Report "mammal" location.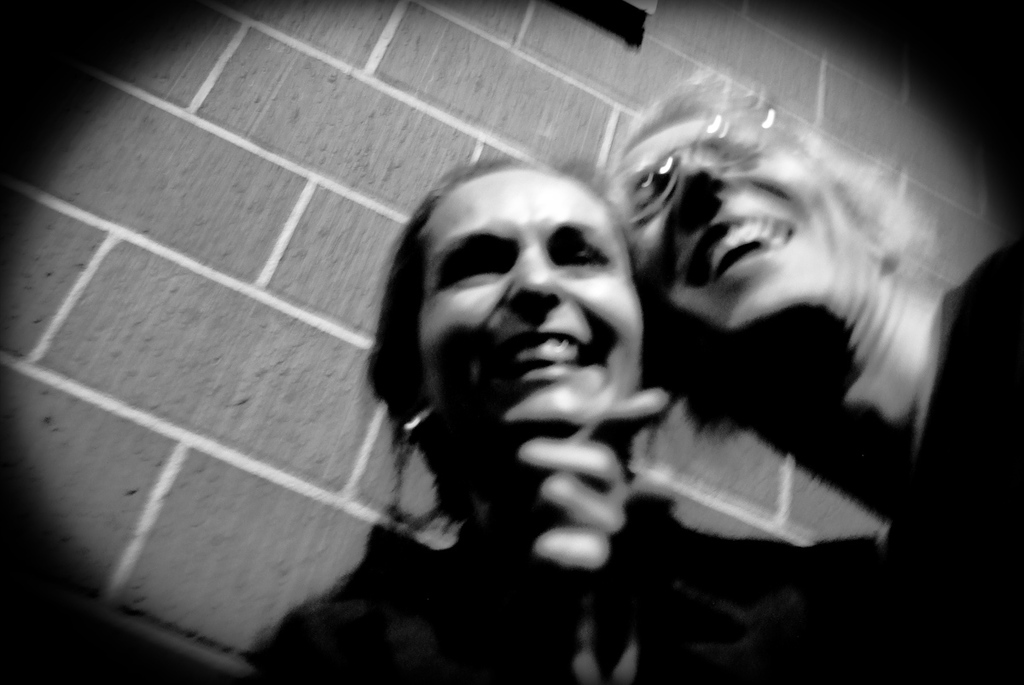
Report: left=518, top=70, right=1023, bottom=683.
